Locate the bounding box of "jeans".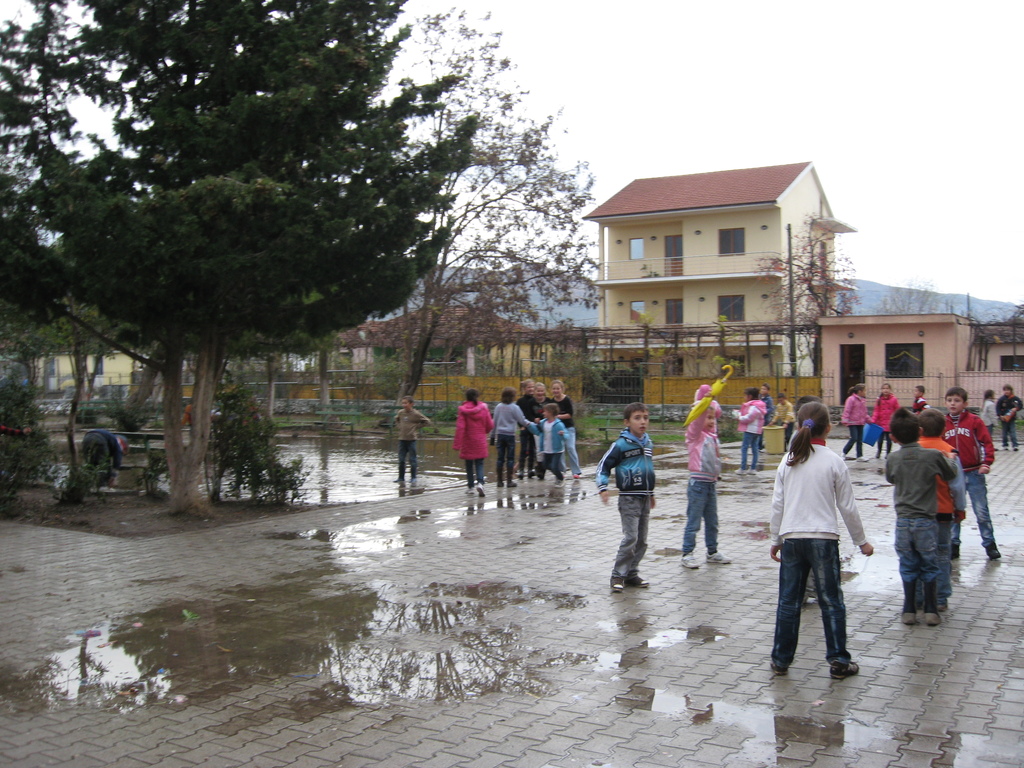
Bounding box: l=849, t=425, r=862, b=456.
